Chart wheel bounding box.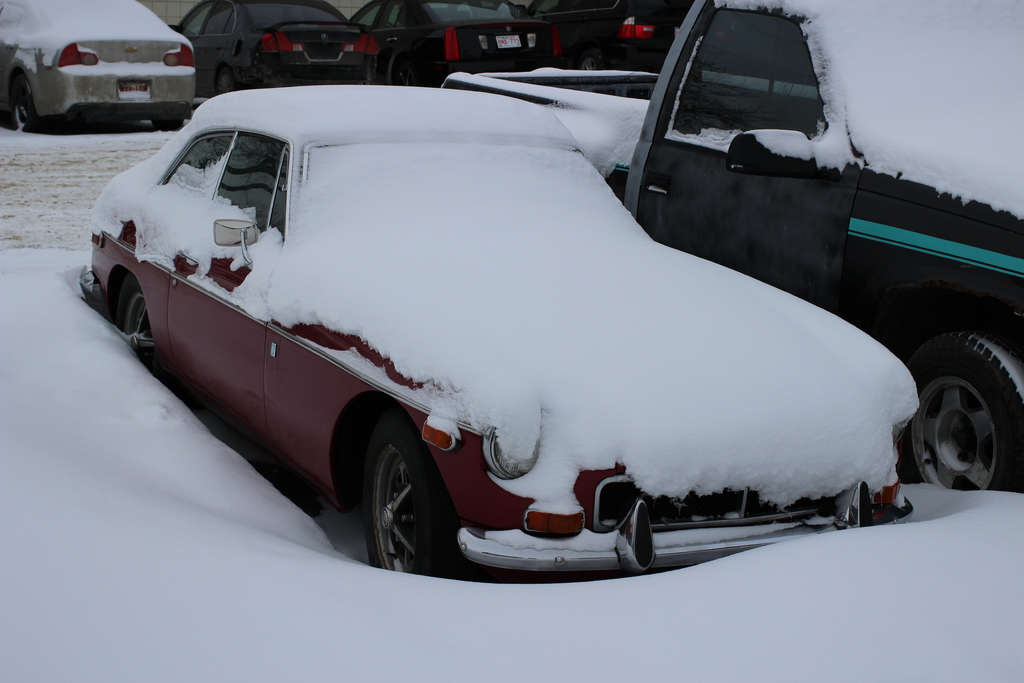
Charted: rect(904, 331, 1023, 494).
